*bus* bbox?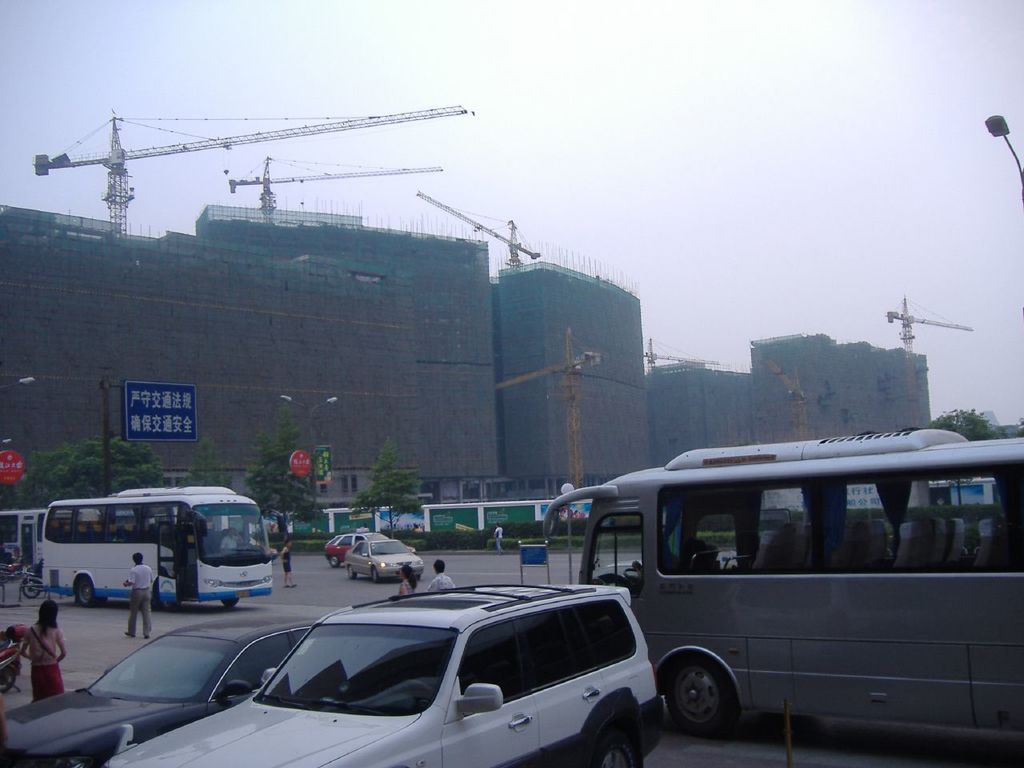
bbox=(0, 507, 131, 559)
